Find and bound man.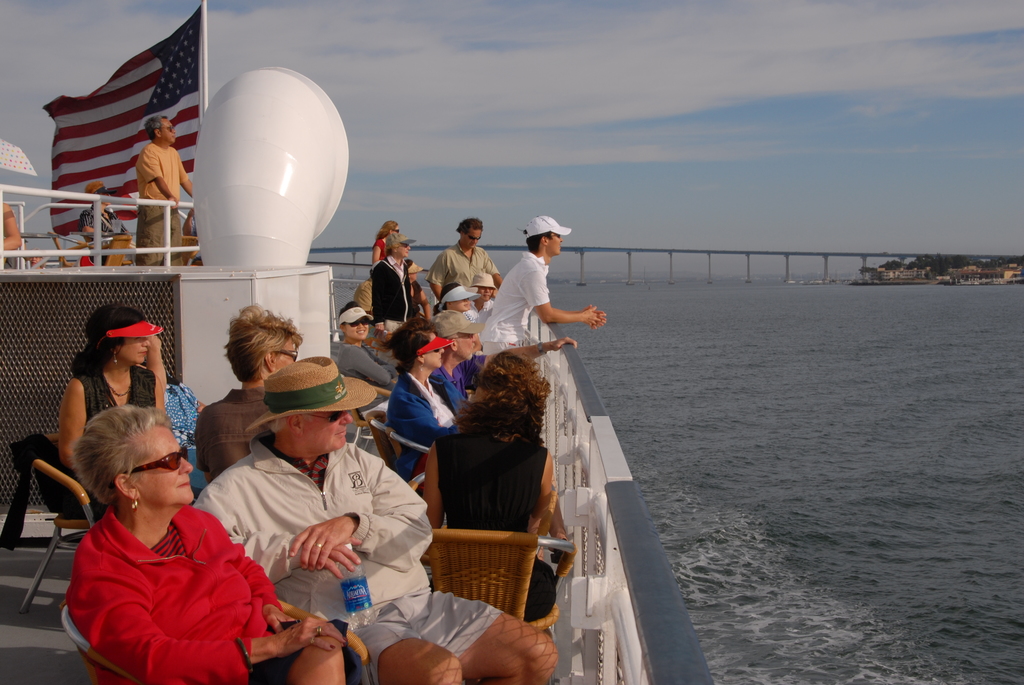
Bound: bbox(423, 210, 509, 301).
